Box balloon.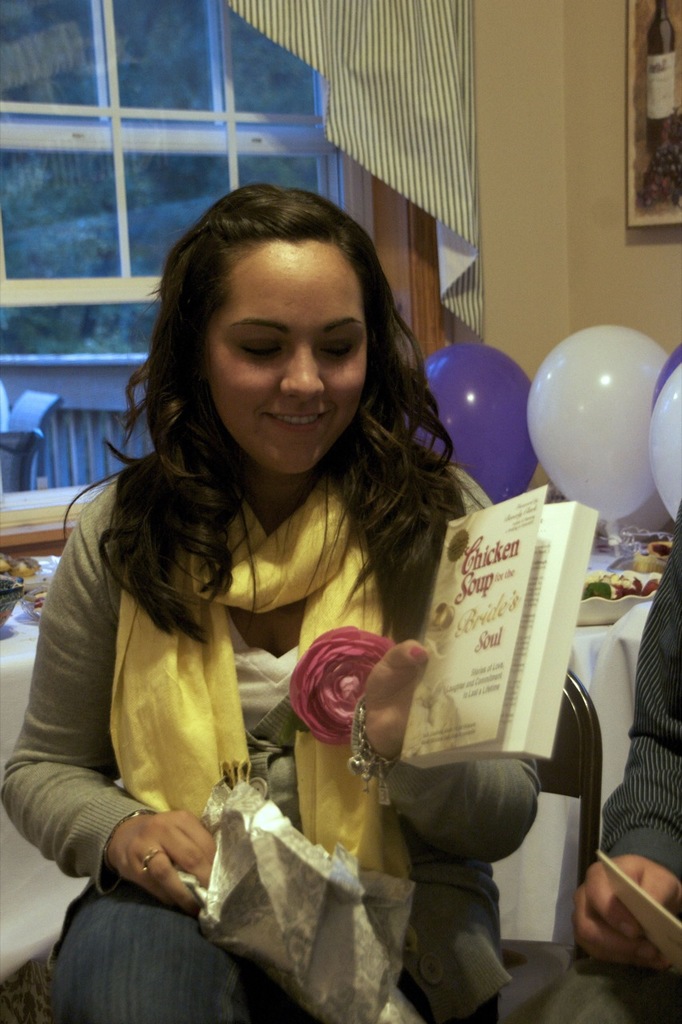
locate(402, 344, 532, 501).
